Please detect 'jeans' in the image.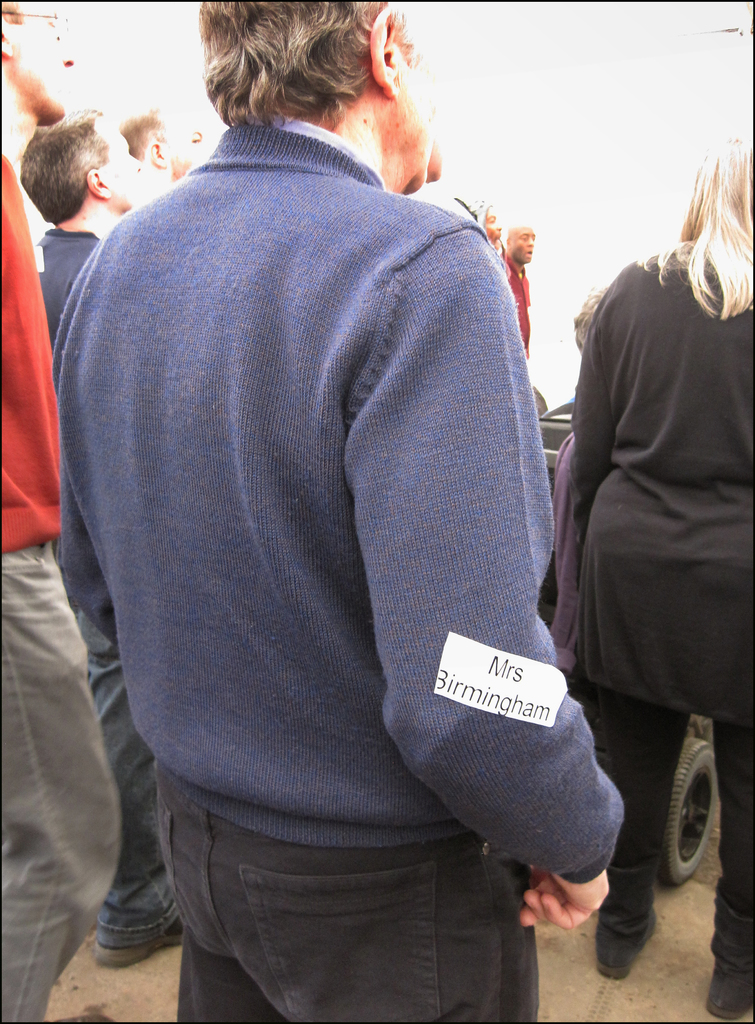
(706, 719, 754, 988).
